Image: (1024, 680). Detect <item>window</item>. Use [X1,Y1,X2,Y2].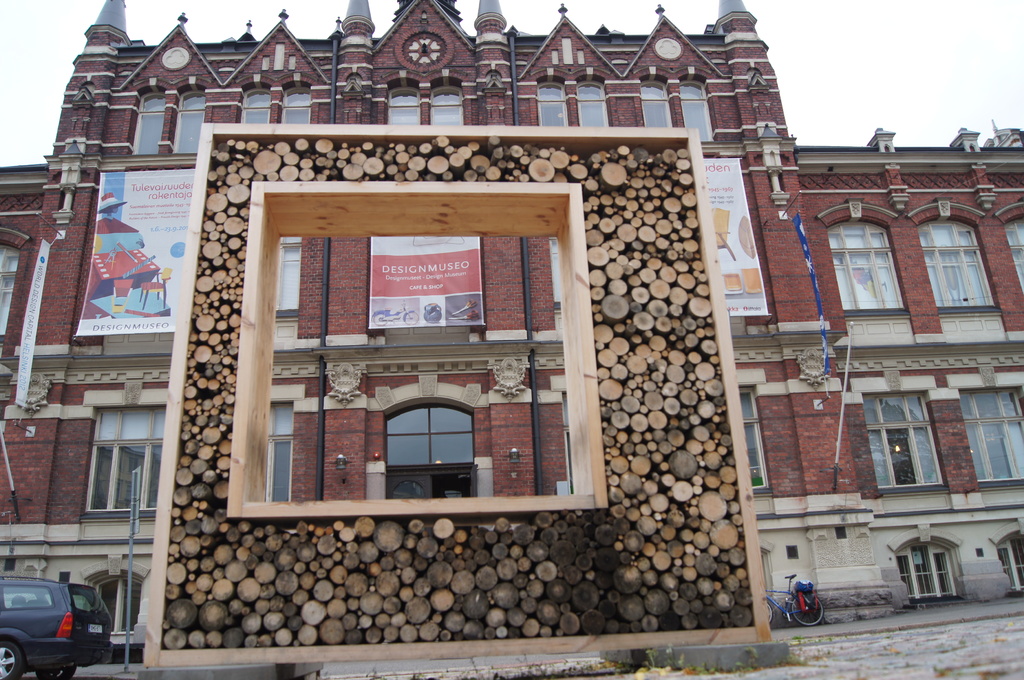
[130,94,166,152].
